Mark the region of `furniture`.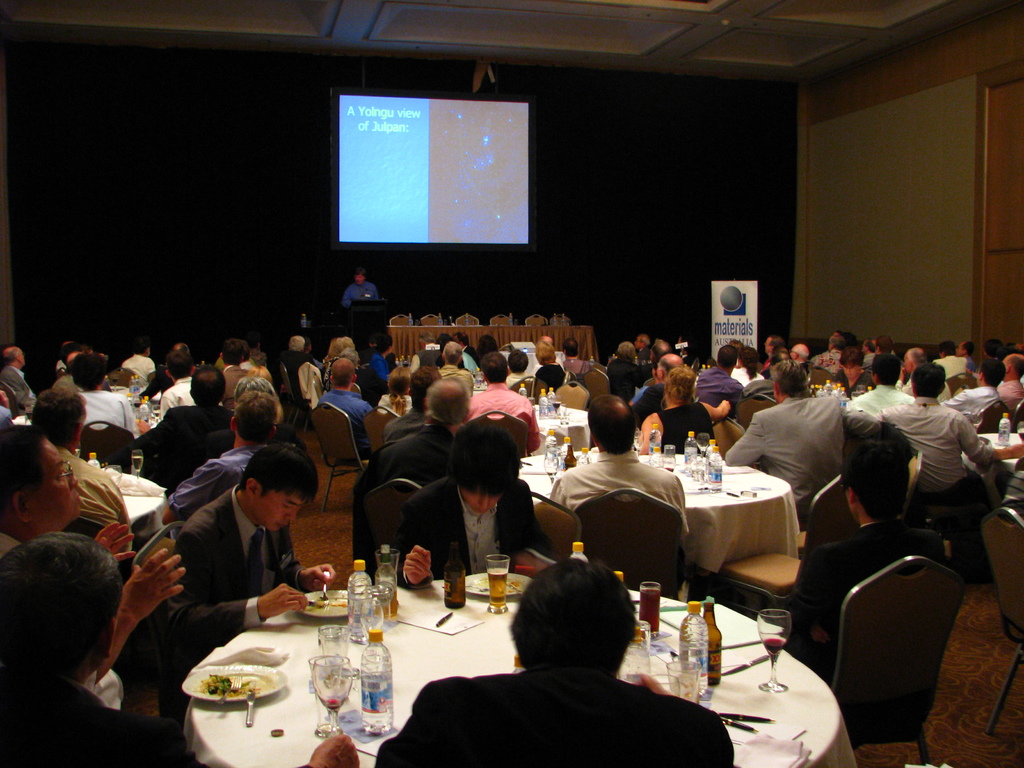
Region: crop(301, 395, 369, 499).
